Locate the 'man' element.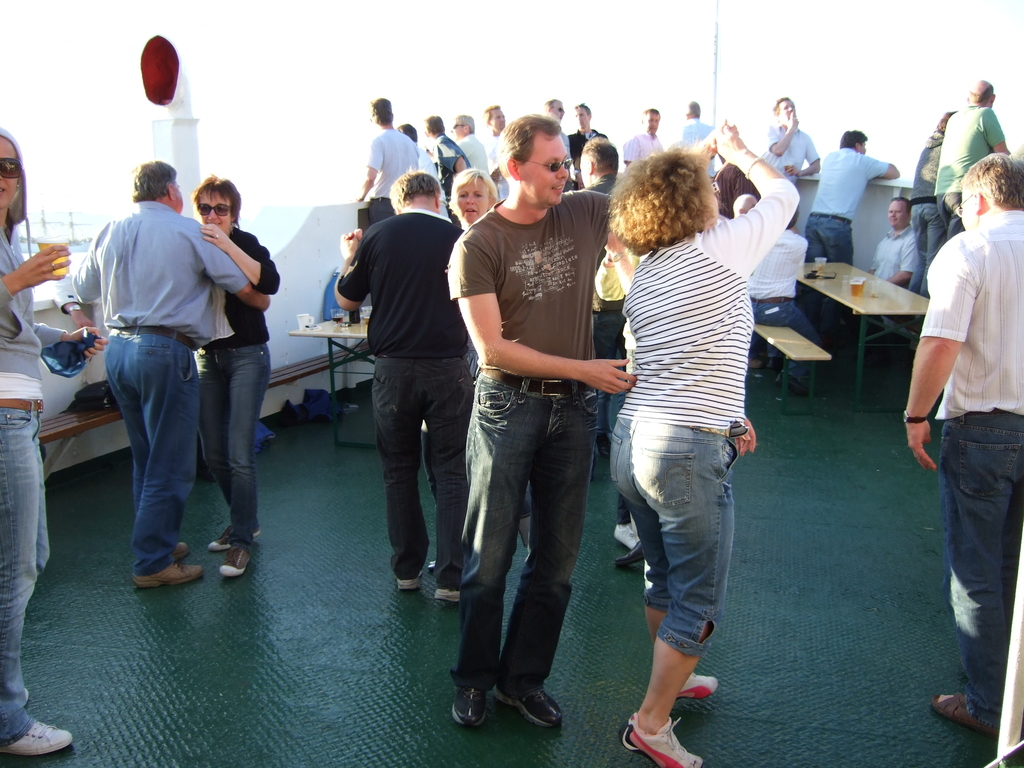
Element bbox: box=[478, 108, 513, 203].
